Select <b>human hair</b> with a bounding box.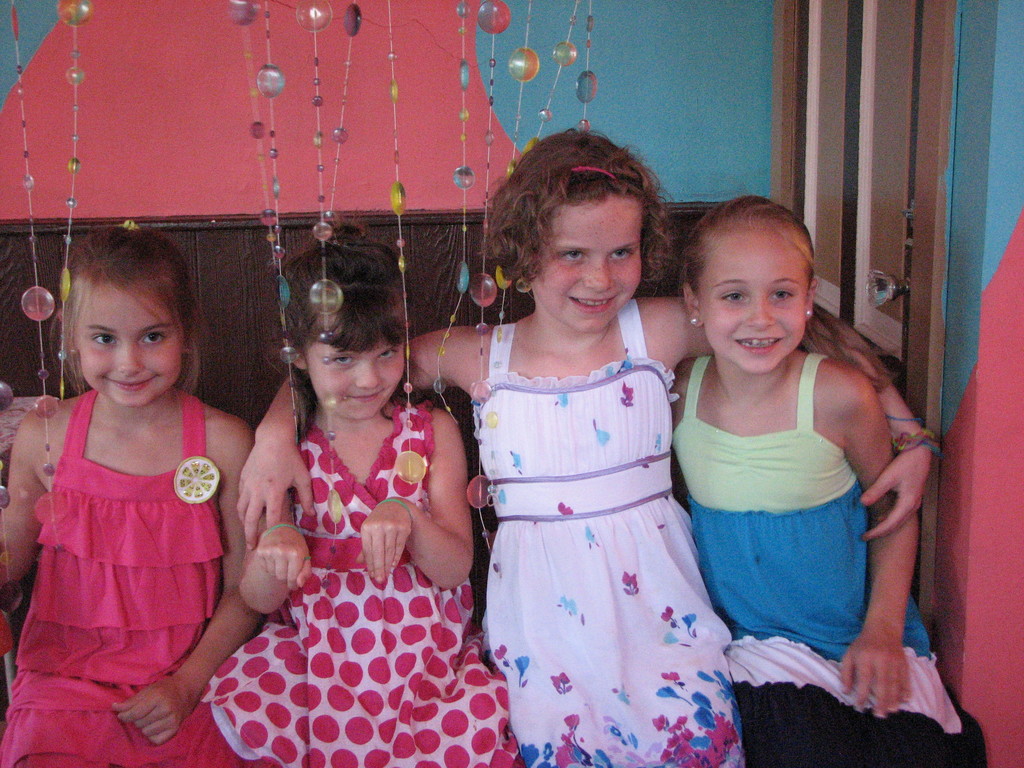
bbox=(59, 230, 202, 398).
